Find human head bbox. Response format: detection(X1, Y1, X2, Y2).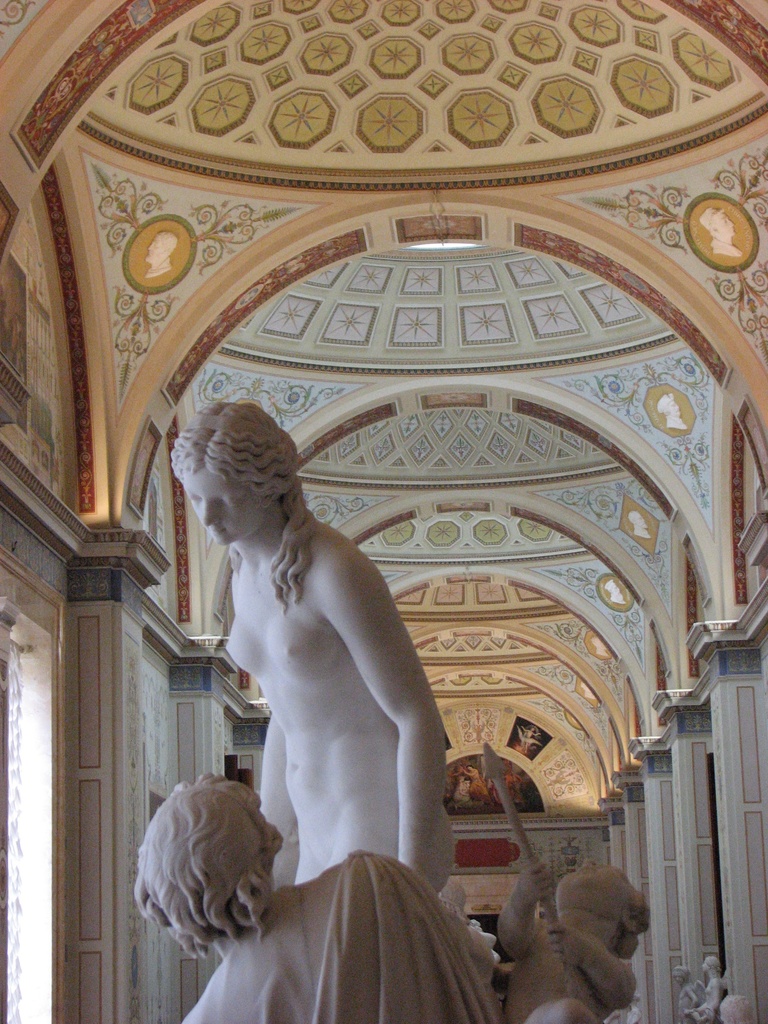
detection(671, 965, 690, 986).
